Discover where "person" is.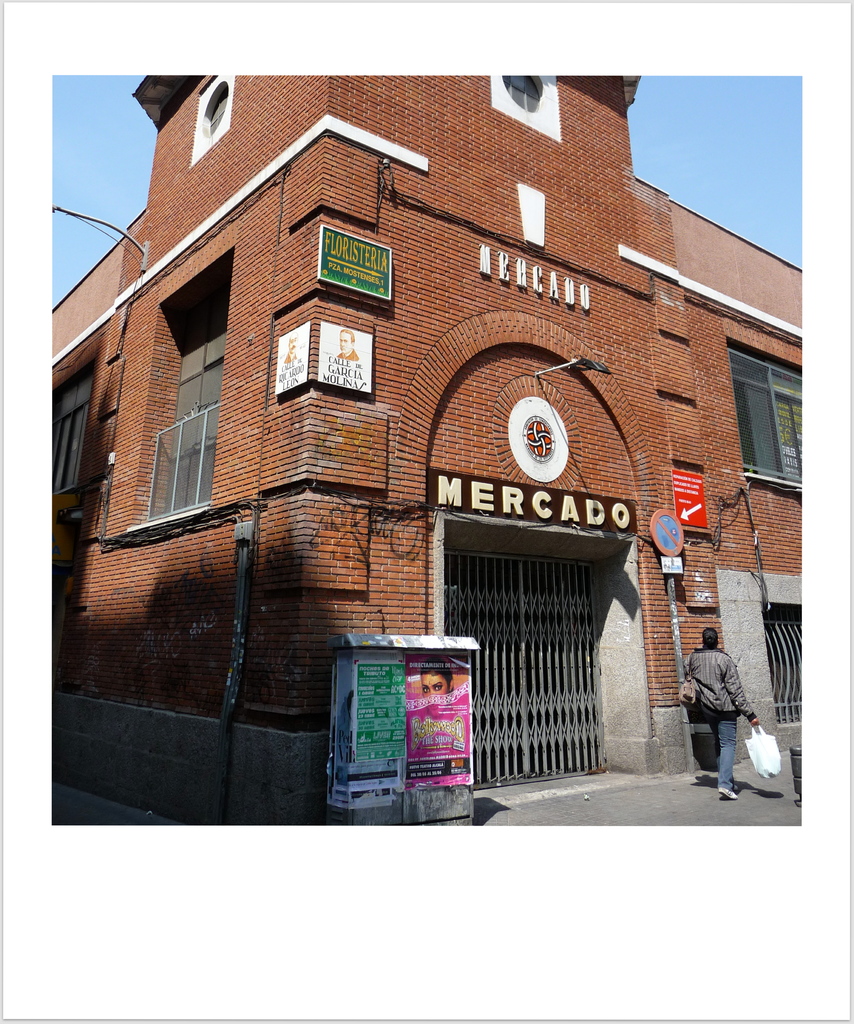
Discovered at <region>698, 611, 775, 793</region>.
